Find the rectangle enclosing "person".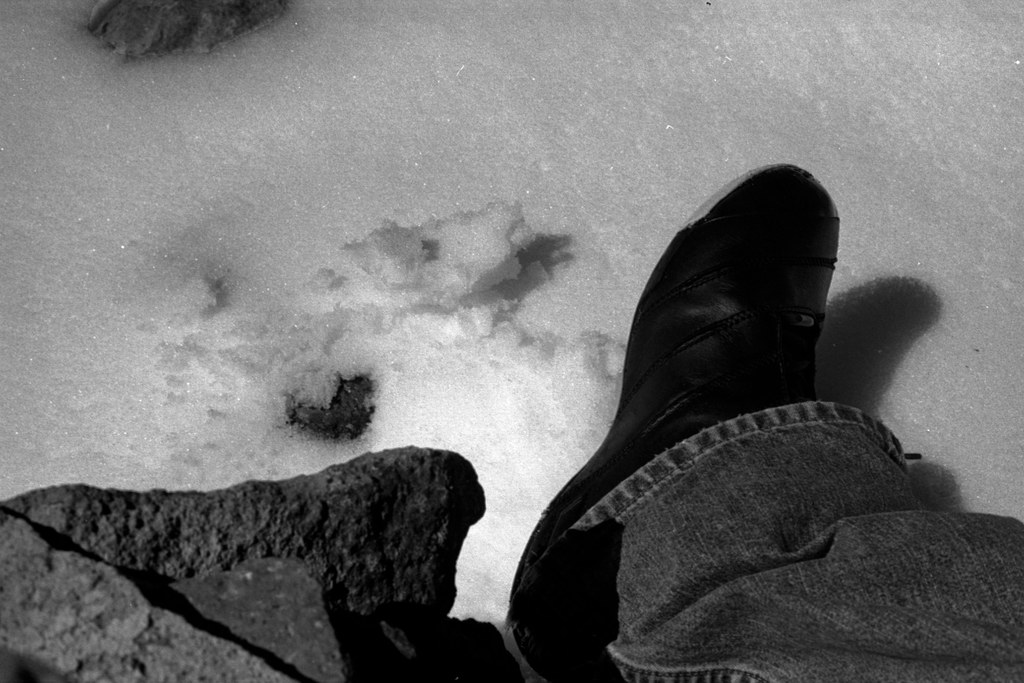
{"x1": 494, "y1": 151, "x2": 1023, "y2": 682}.
